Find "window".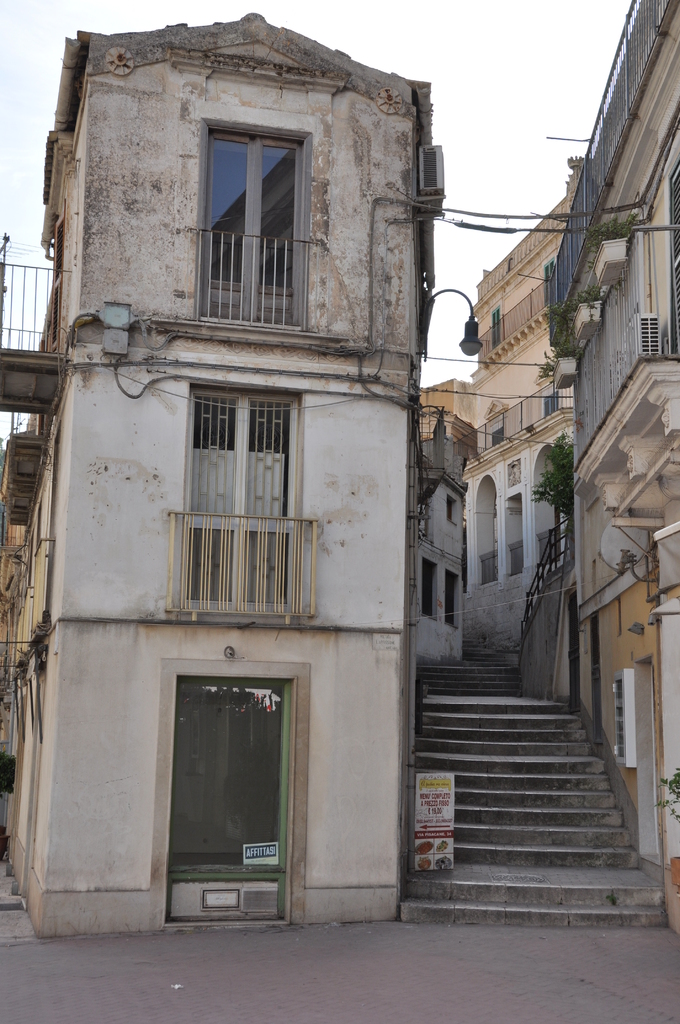
(443,568,462,627).
